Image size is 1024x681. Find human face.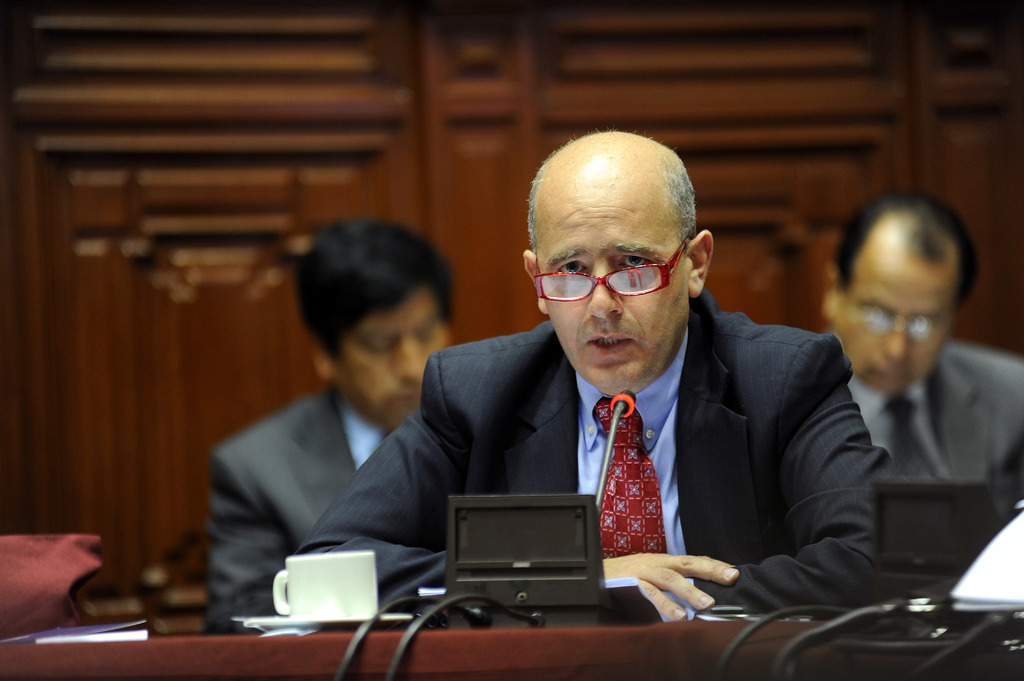
(left=338, top=303, right=450, bottom=433).
